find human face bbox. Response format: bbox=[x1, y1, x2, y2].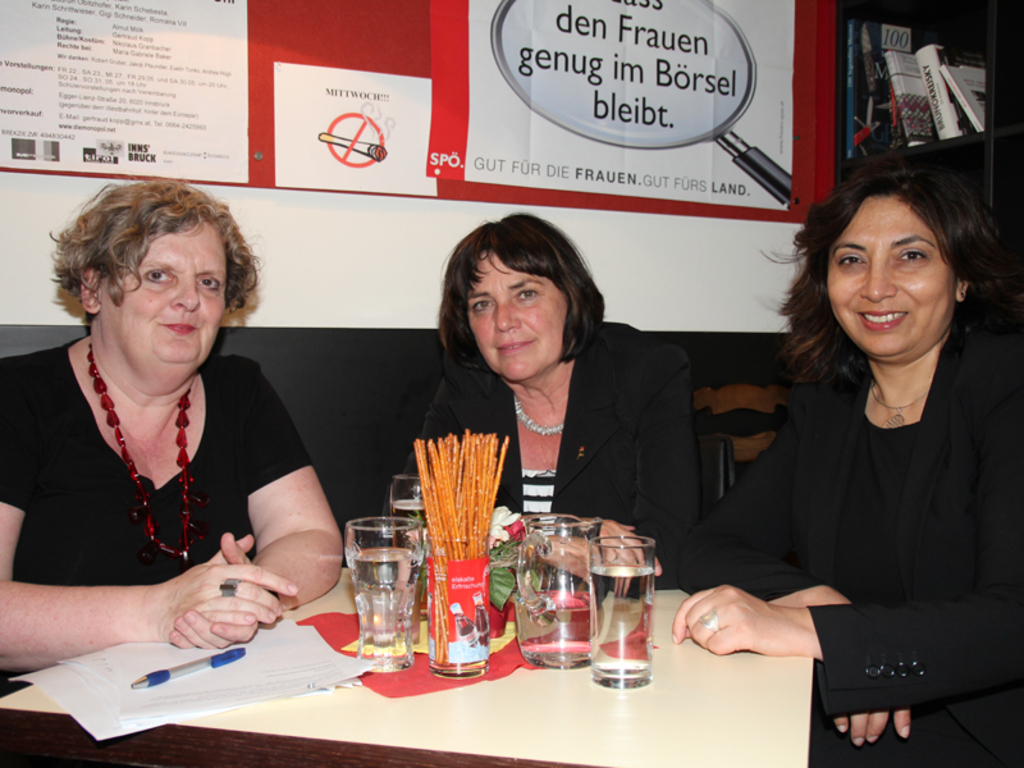
bbox=[826, 192, 957, 355].
